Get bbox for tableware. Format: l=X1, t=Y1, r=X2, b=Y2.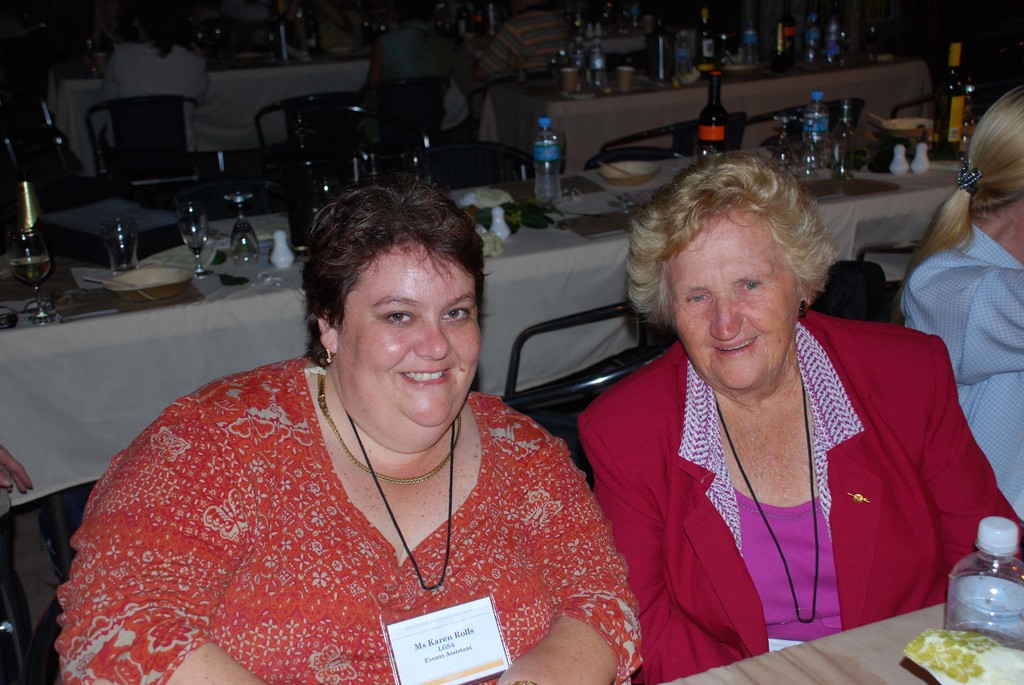
l=223, t=191, r=253, b=264.
